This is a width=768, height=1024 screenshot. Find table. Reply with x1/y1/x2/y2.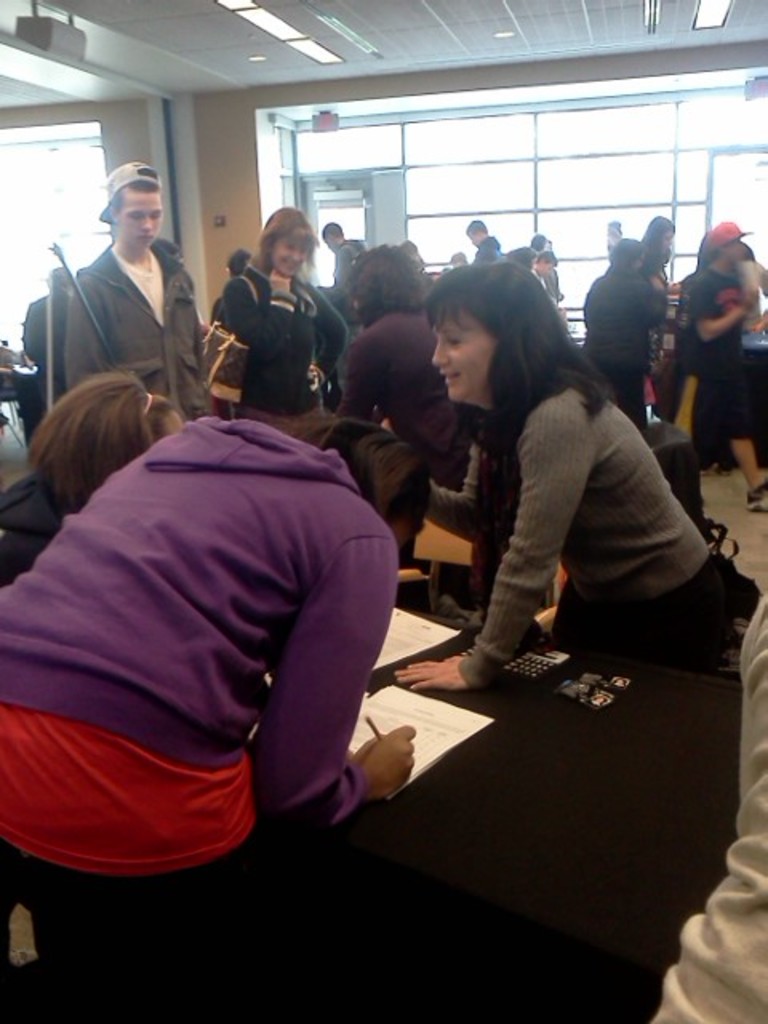
37/699/733/1022.
